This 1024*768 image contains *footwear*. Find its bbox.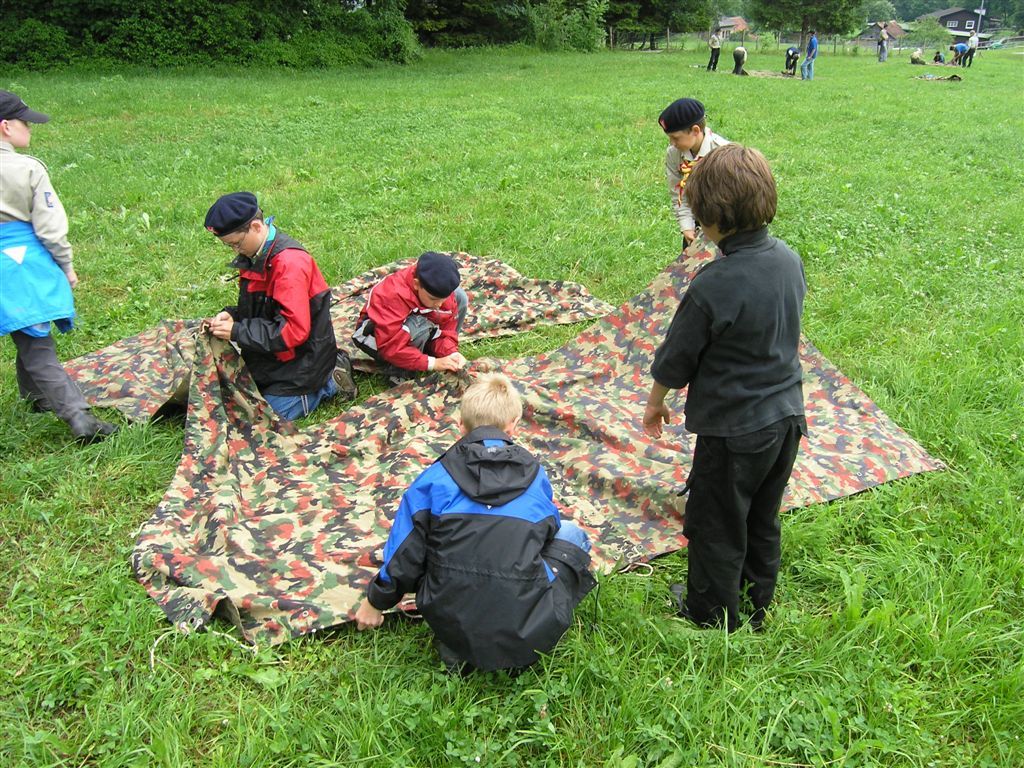
[332, 350, 363, 403].
